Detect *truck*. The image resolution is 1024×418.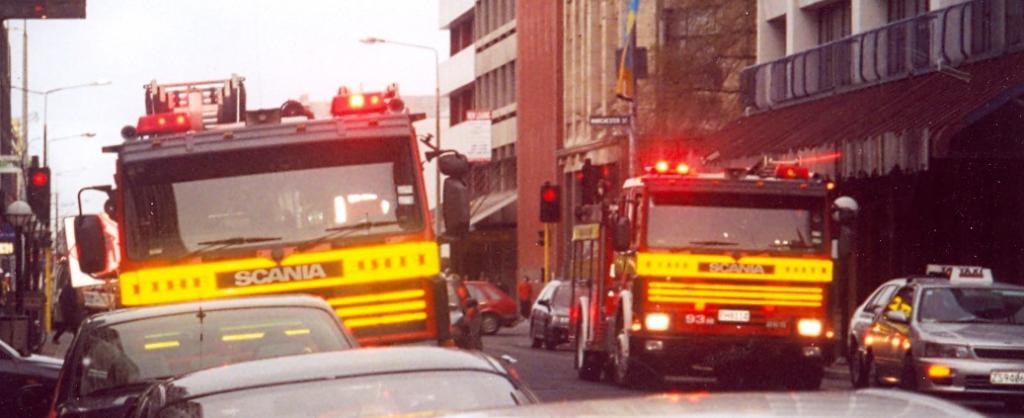
[left=586, top=157, right=865, bottom=395].
